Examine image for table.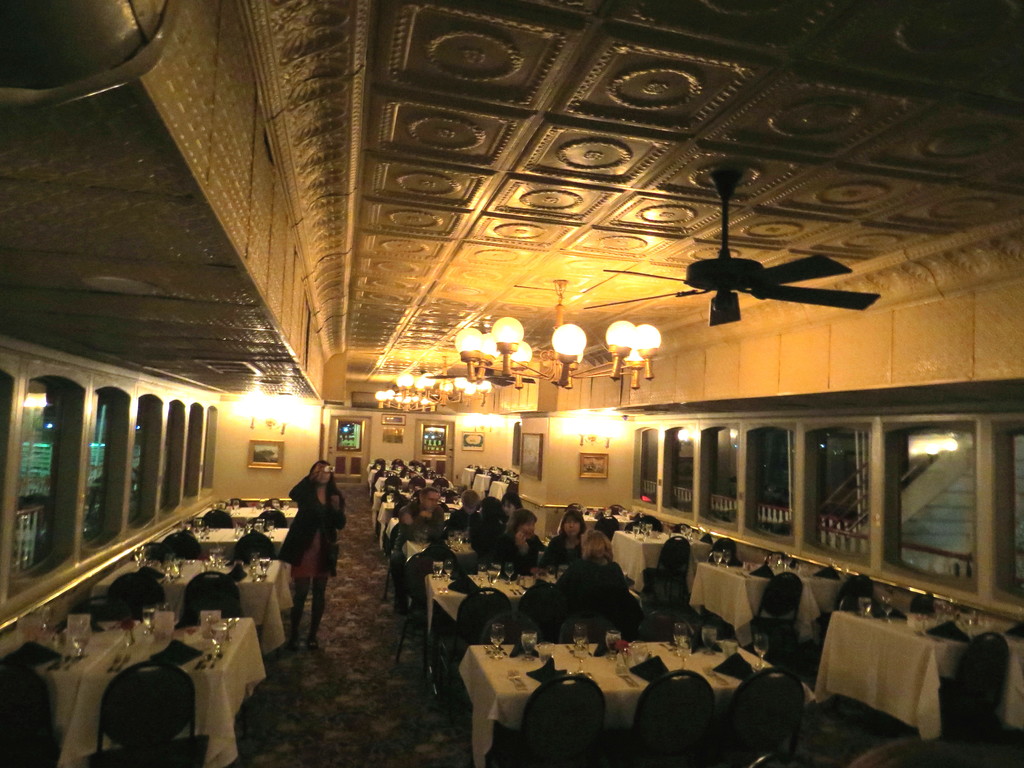
Examination result: detection(816, 611, 985, 739).
